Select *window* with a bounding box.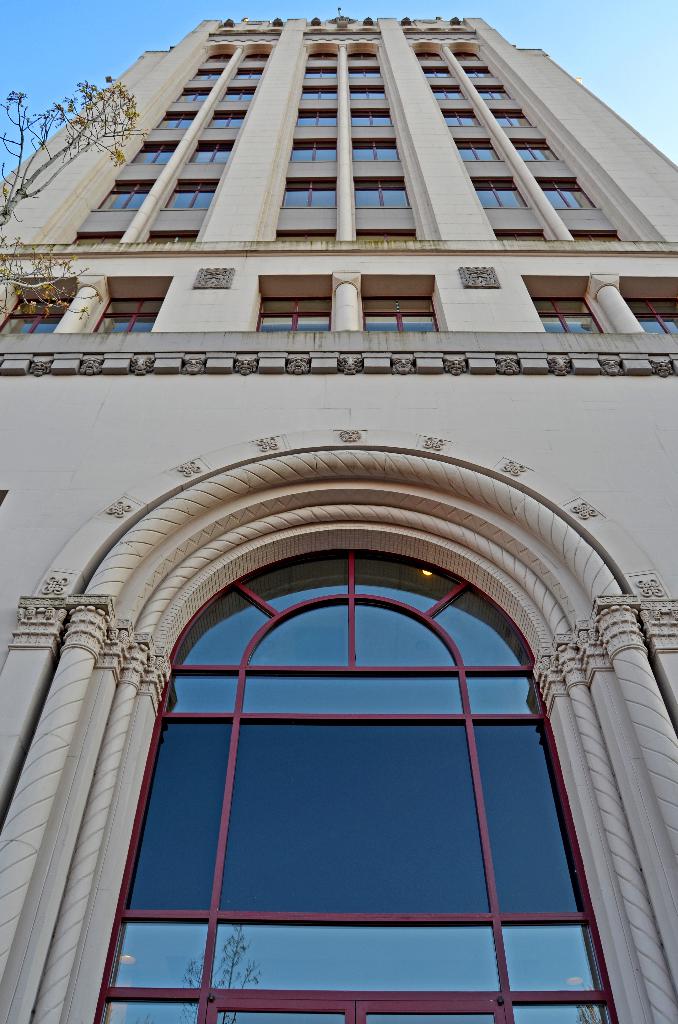
rect(620, 296, 677, 333).
